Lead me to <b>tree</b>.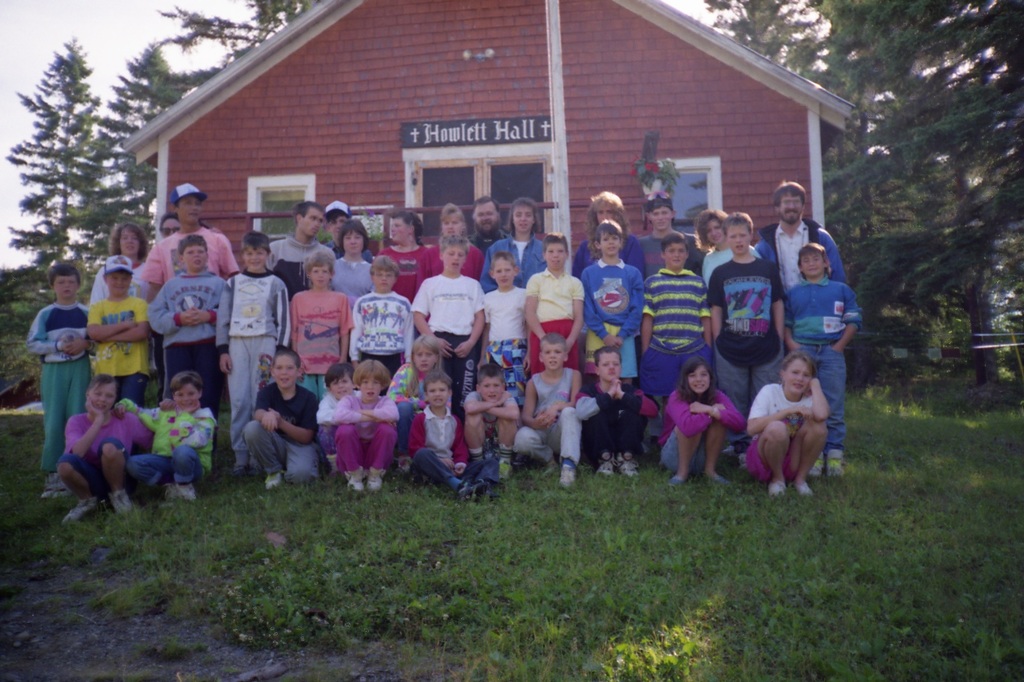
Lead to box=[98, 49, 190, 215].
